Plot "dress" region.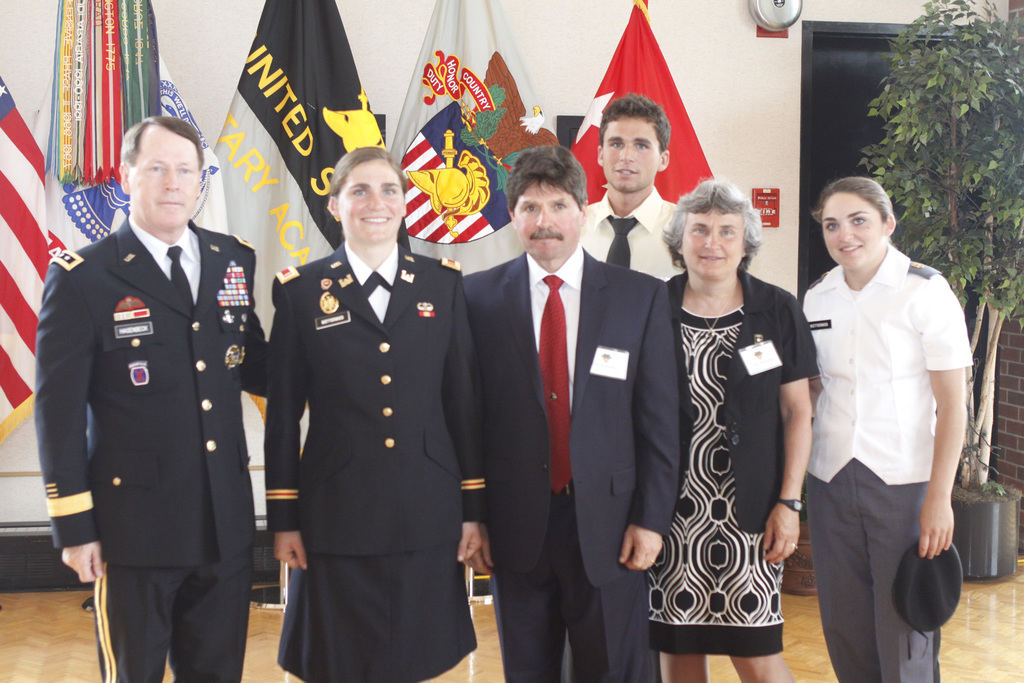
Plotted at 646 304 781 654.
